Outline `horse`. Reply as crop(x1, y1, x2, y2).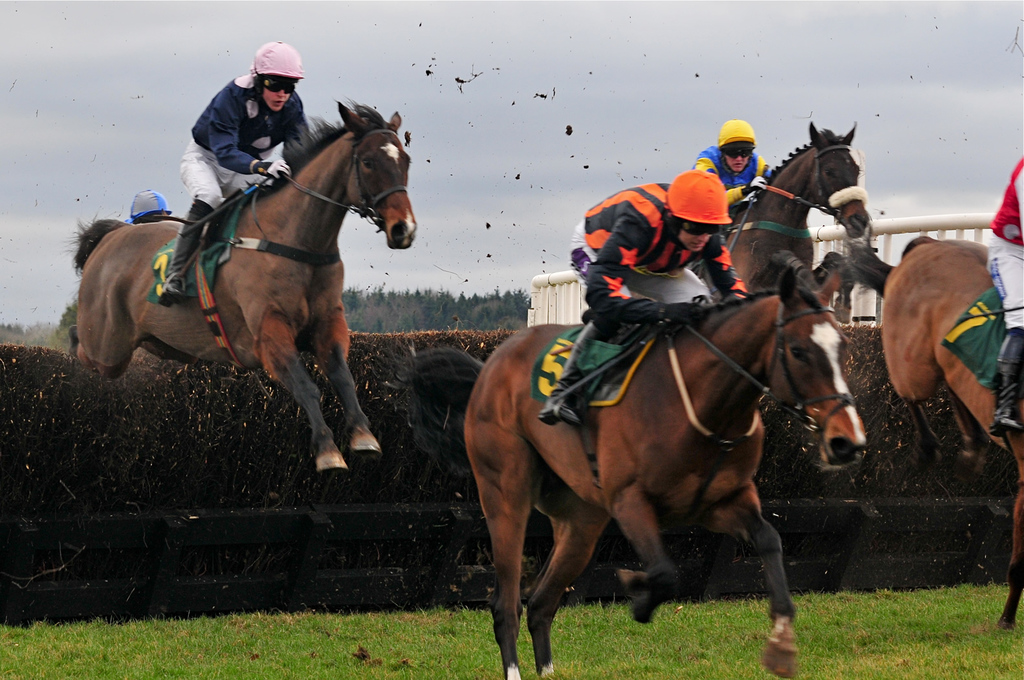
crop(408, 266, 871, 679).
